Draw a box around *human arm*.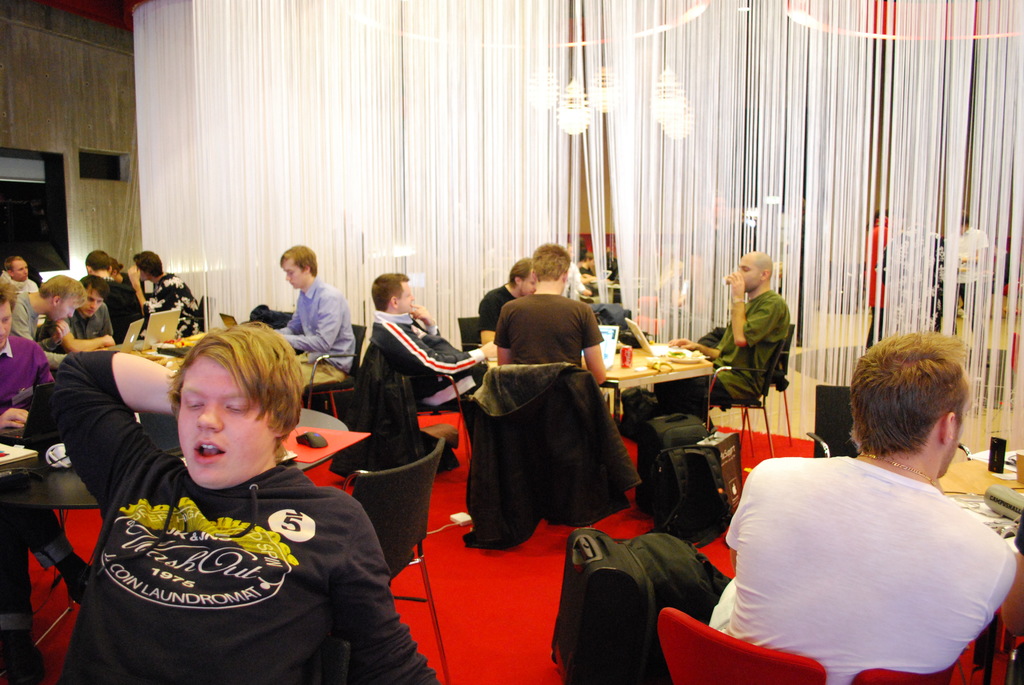
detection(135, 266, 174, 320).
